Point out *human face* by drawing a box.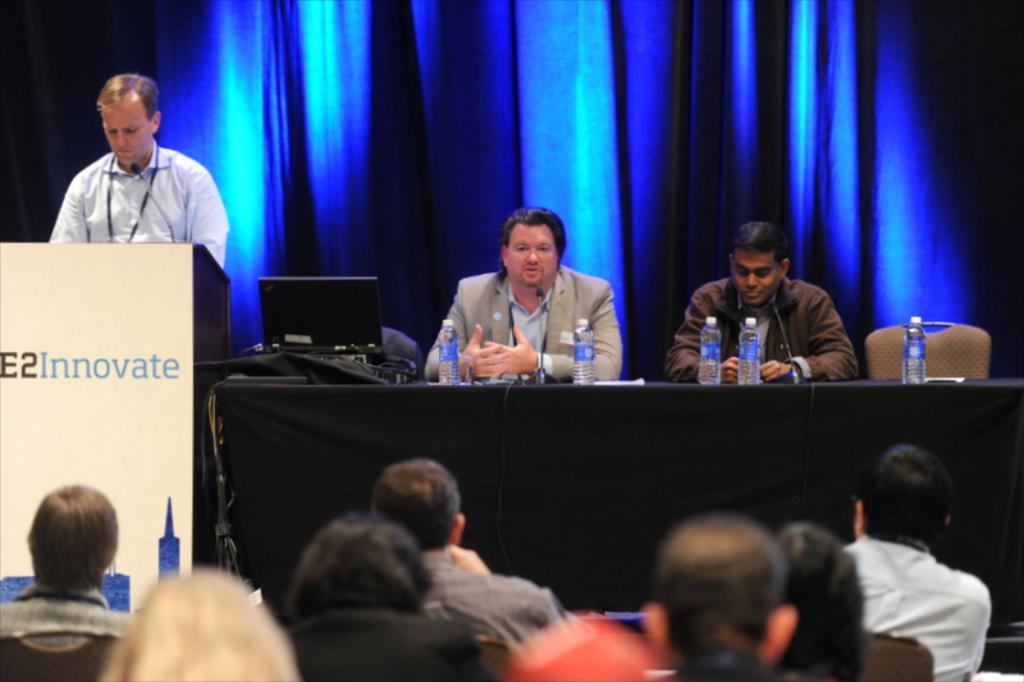
crop(96, 93, 168, 170).
